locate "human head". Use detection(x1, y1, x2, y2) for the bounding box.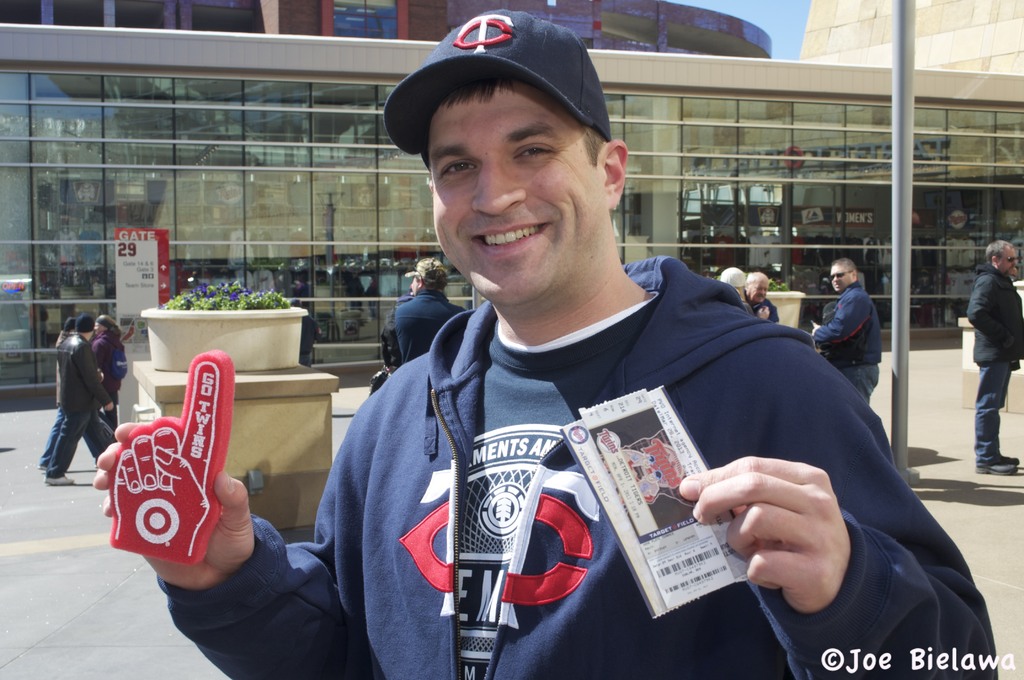
detection(63, 316, 74, 332).
